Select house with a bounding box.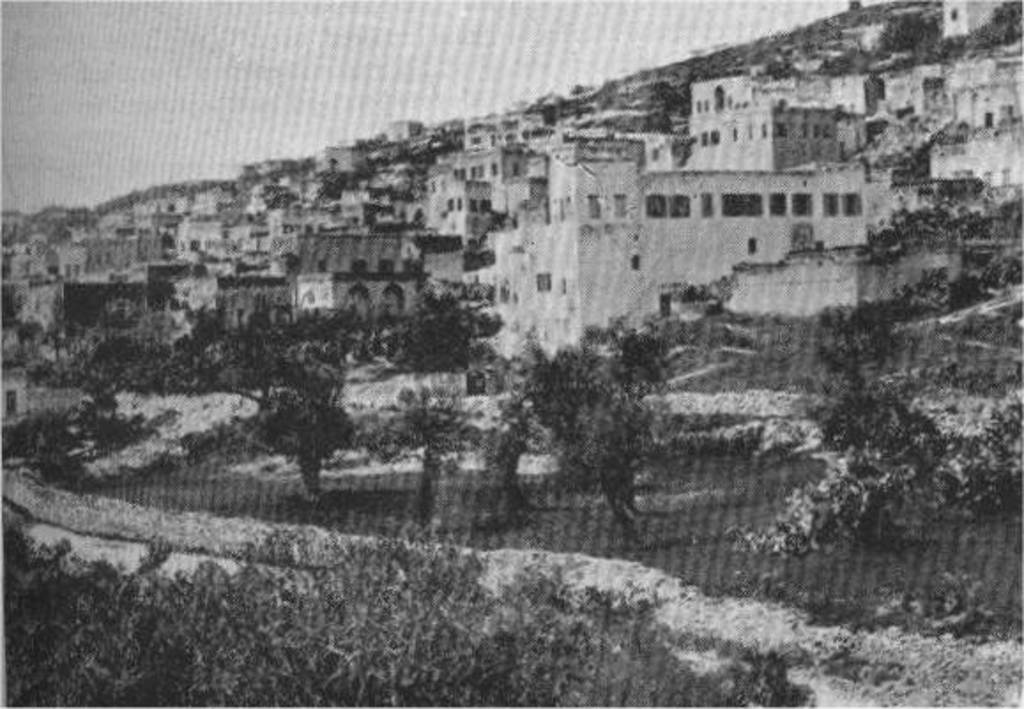
{"left": 294, "top": 271, "right": 421, "bottom": 322}.
